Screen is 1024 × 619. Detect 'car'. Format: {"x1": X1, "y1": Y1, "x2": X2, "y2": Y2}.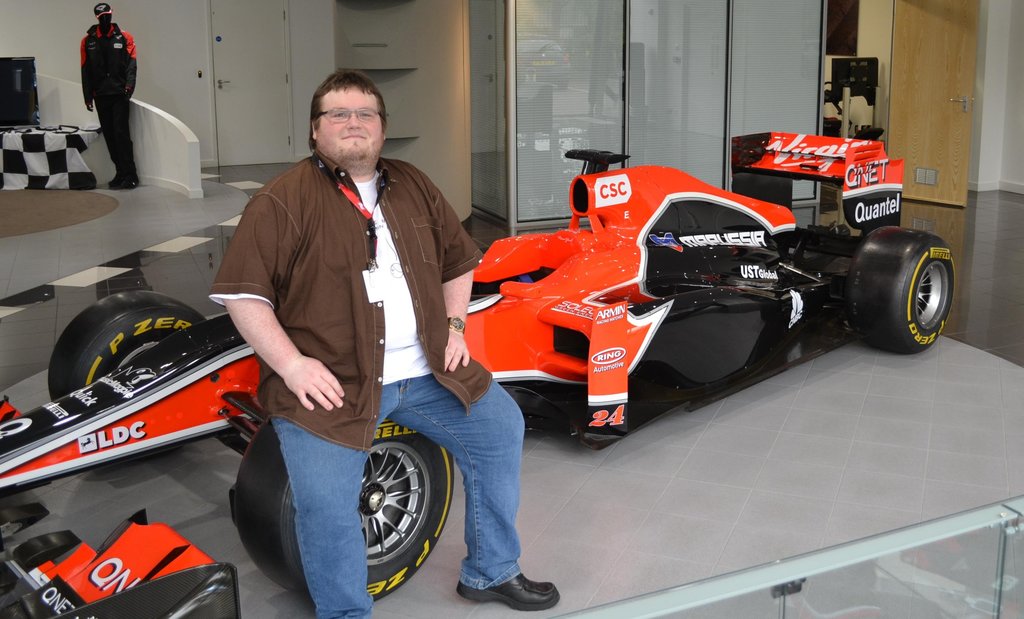
{"x1": 0, "y1": 290, "x2": 465, "y2": 618}.
